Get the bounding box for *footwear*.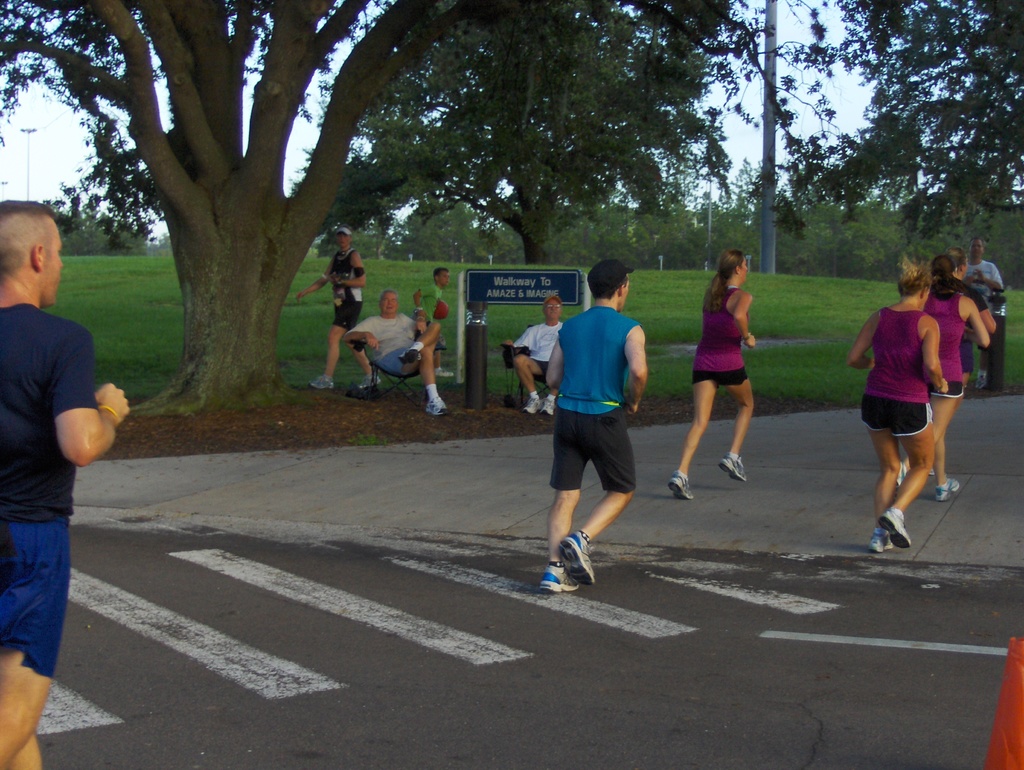
x1=560 y1=527 x2=597 y2=586.
